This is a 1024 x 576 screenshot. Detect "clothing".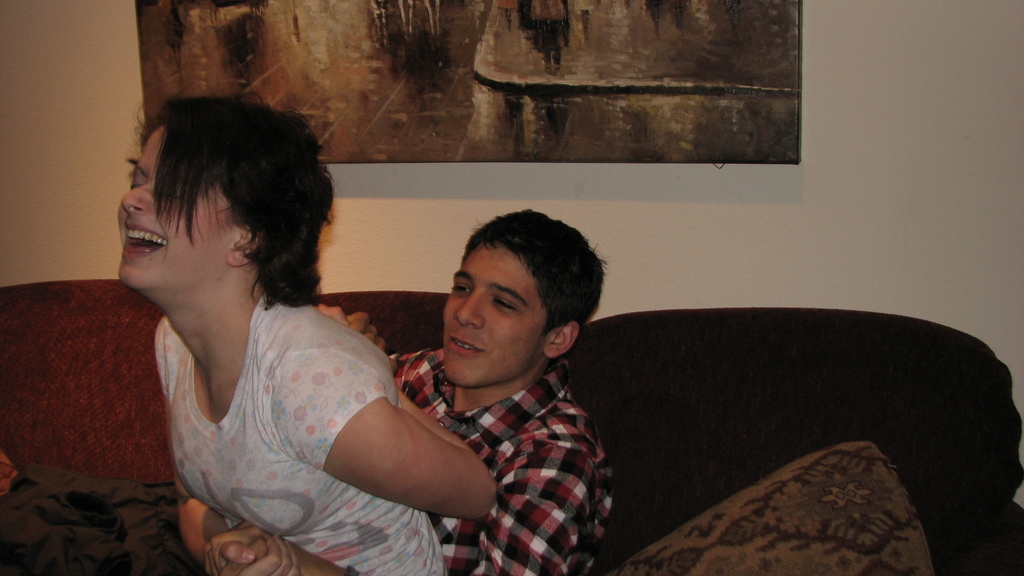
x1=152 y1=286 x2=448 y2=573.
